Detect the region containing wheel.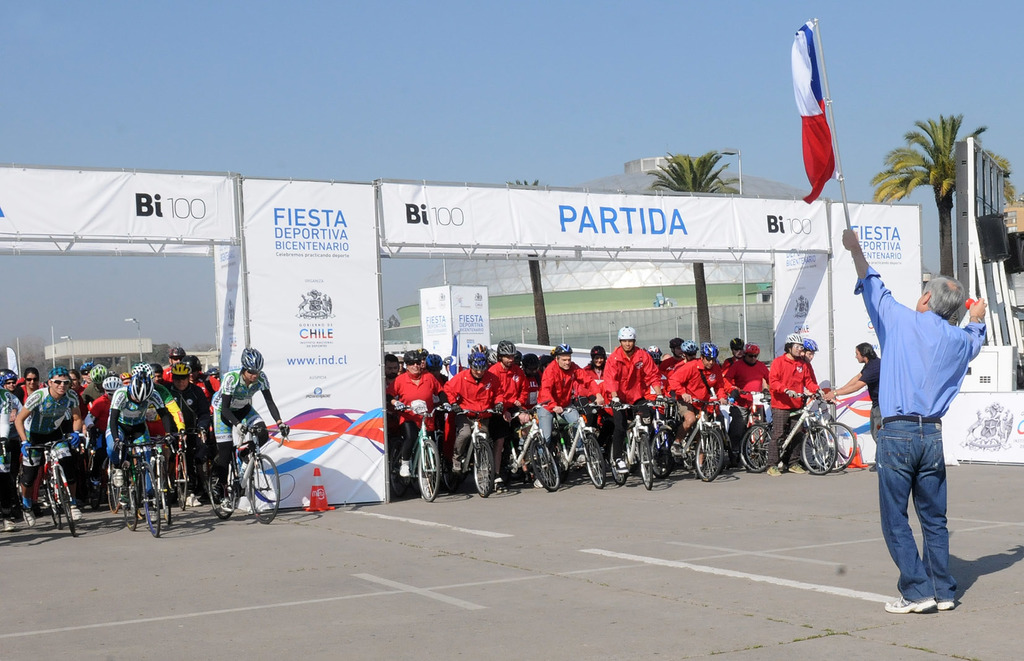
[x1=150, y1=453, x2=175, y2=525].
